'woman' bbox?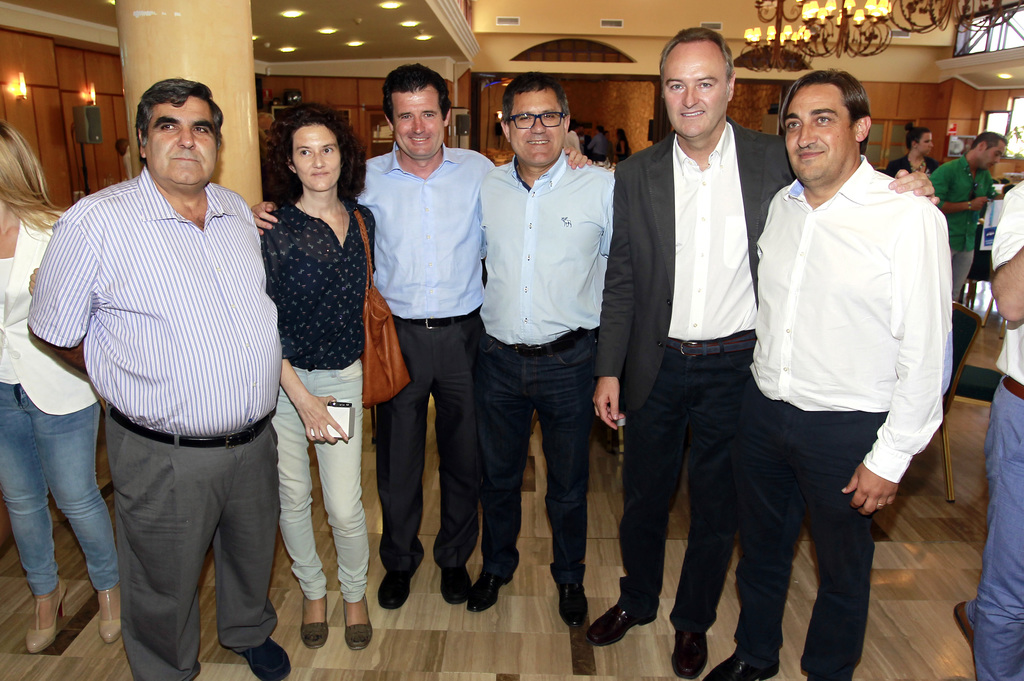
0, 115, 122, 664
